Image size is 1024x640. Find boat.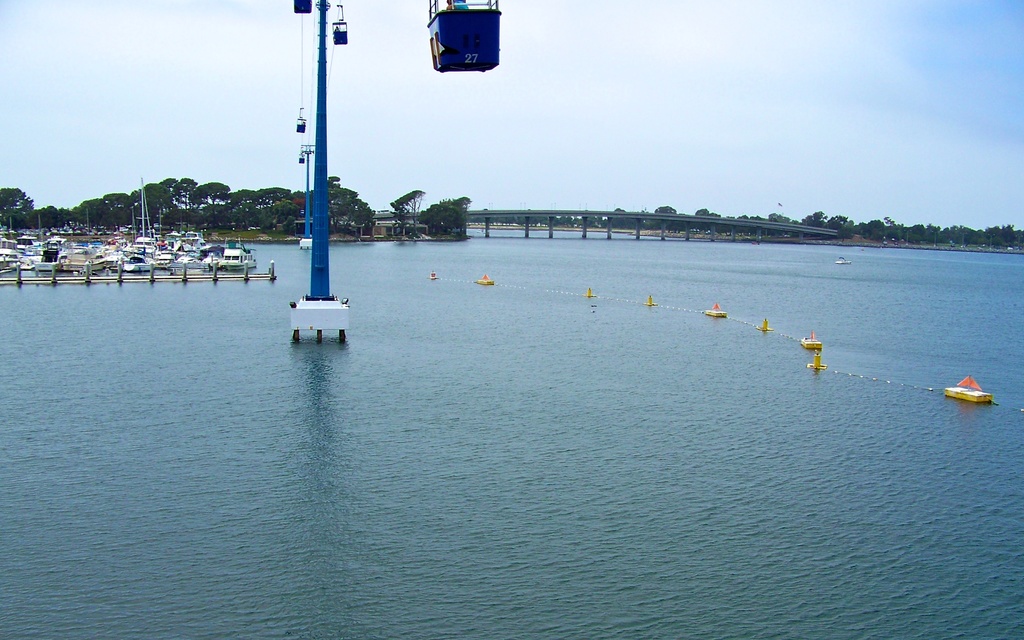
63/242/106/275.
